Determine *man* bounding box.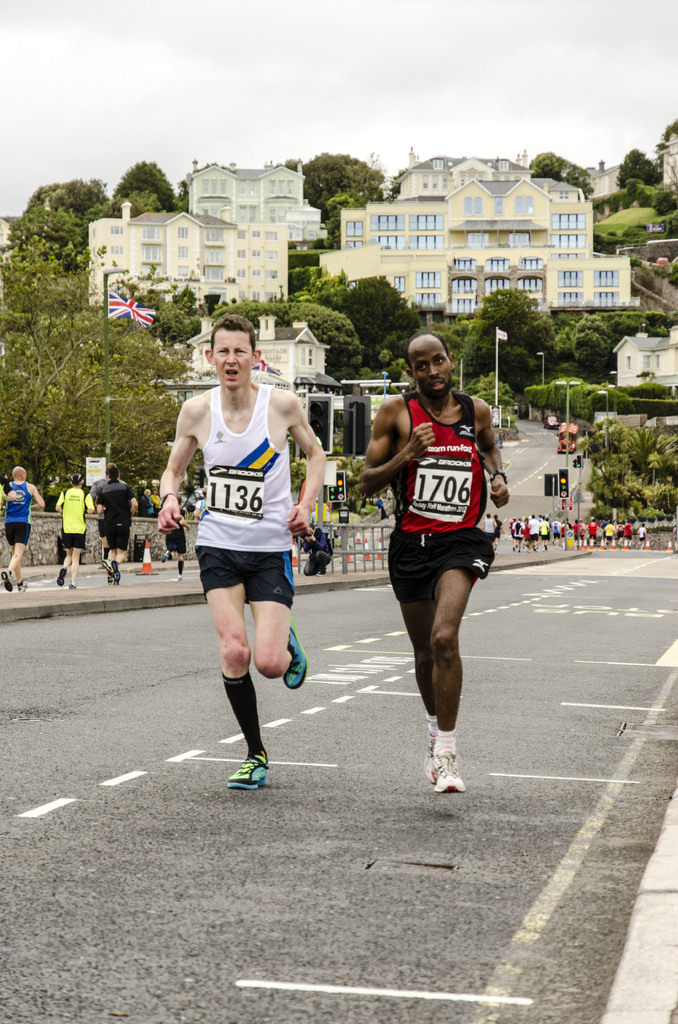
Determined: bbox=(90, 462, 141, 584).
